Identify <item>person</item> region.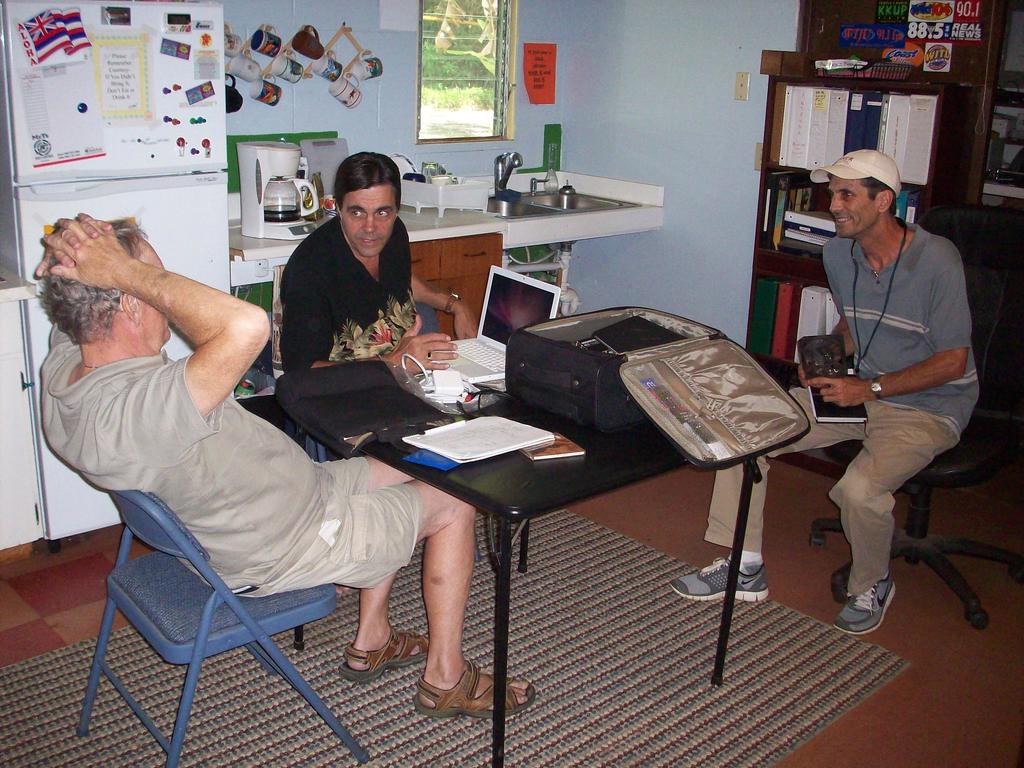
Region: [278,149,477,597].
